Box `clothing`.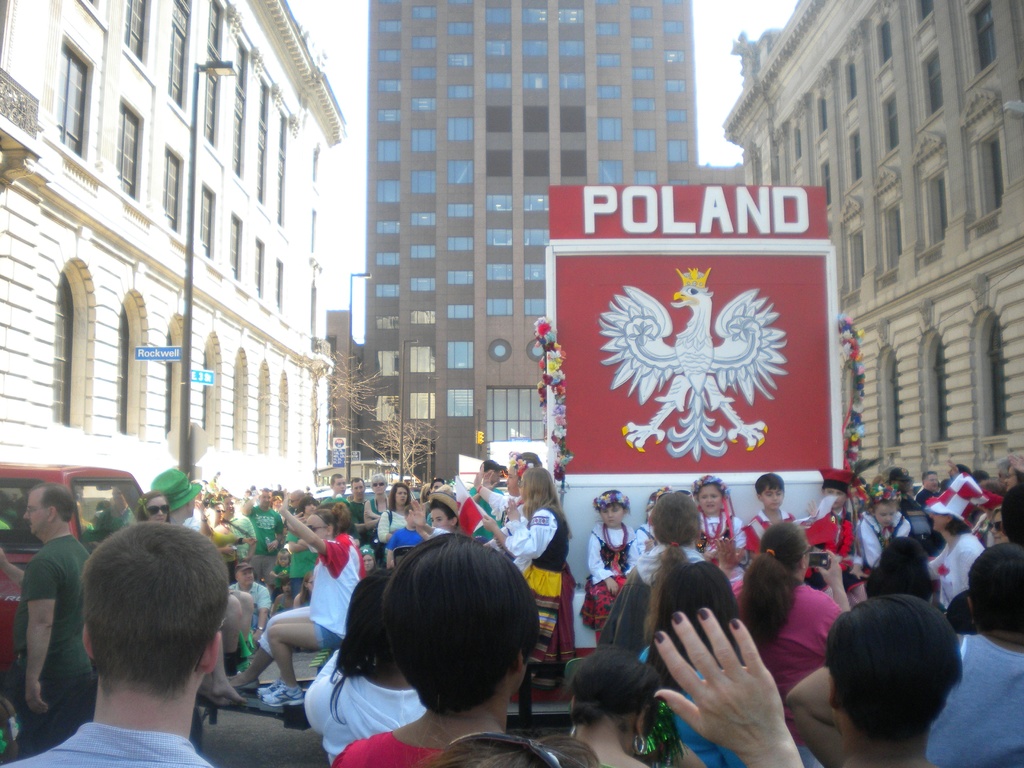
bbox(809, 503, 866, 594).
